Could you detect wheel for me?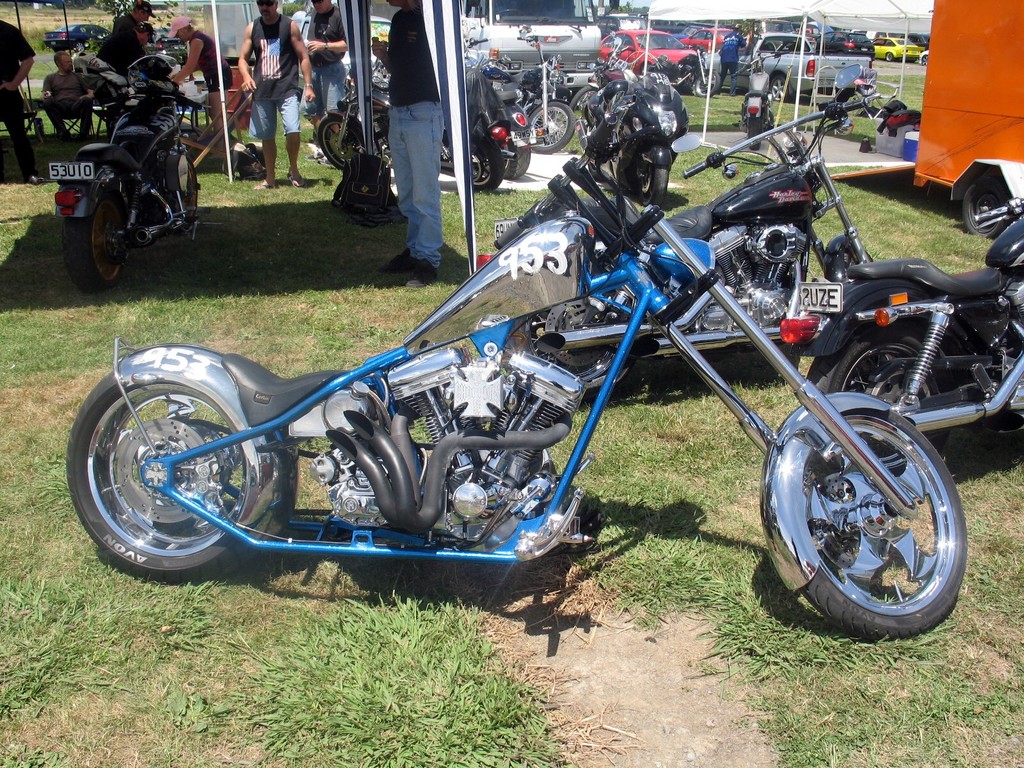
Detection result: 842,246,871,280.
